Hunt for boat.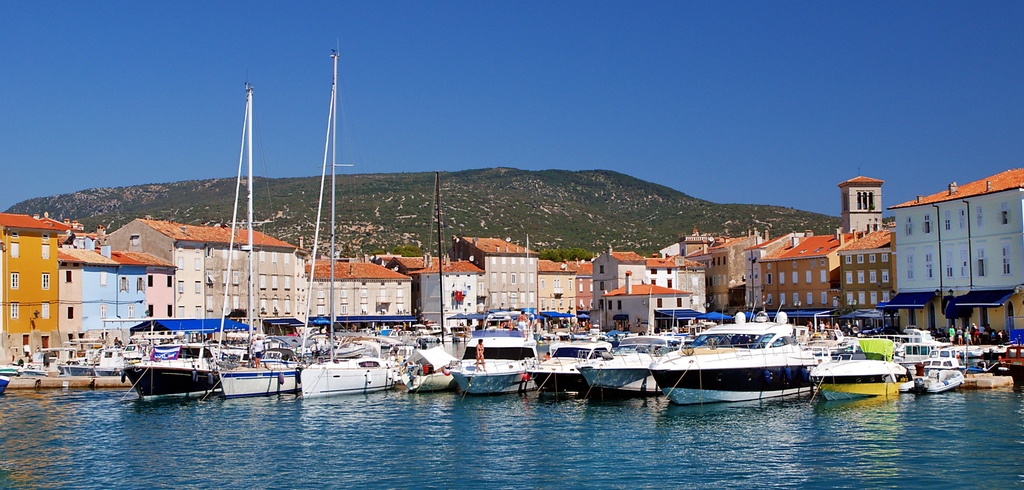
Hunted down at pyautogui.locateOnScreen(646, 316, 831, 403).
